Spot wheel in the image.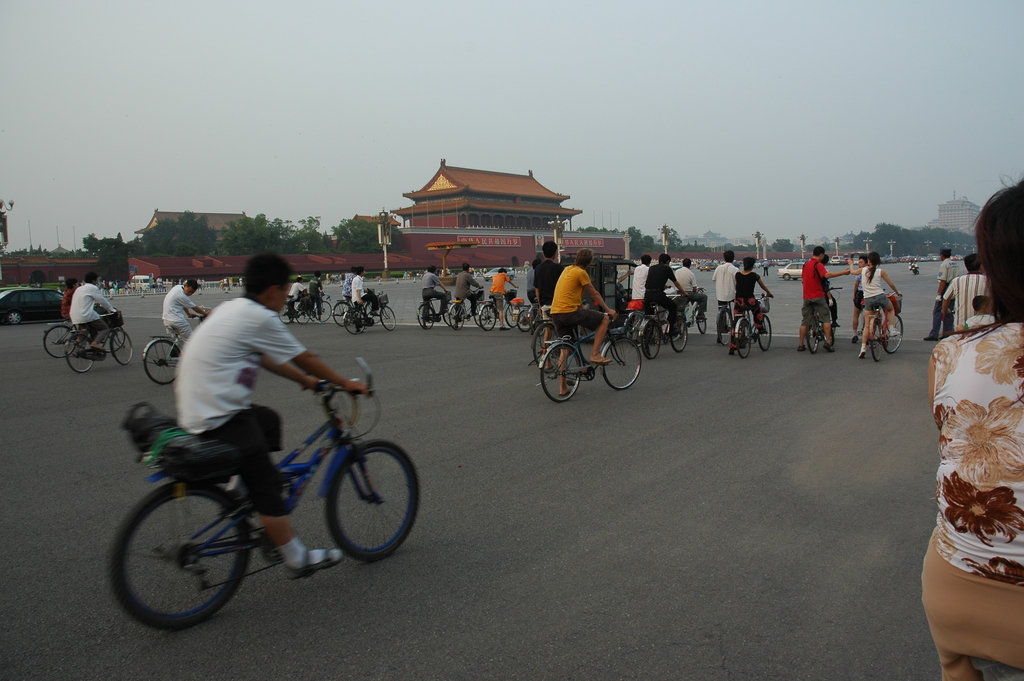
wheel found at region(640, 322, 666, 361).
